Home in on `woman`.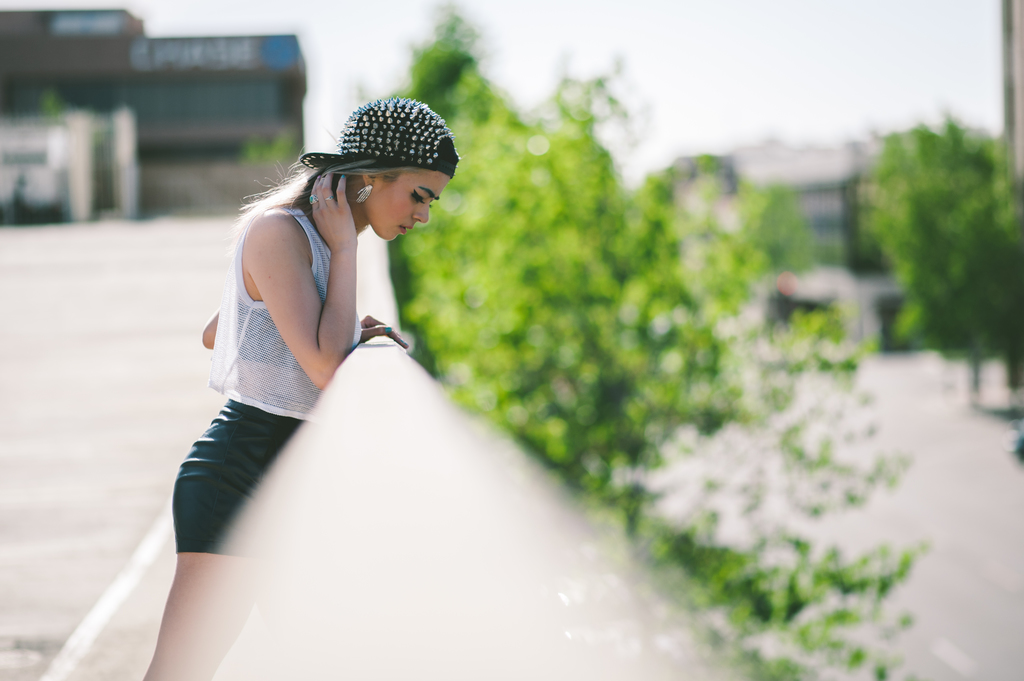
Homed in at {"left": 147, "top": 99, "right": 458, "bottom": 680}.
